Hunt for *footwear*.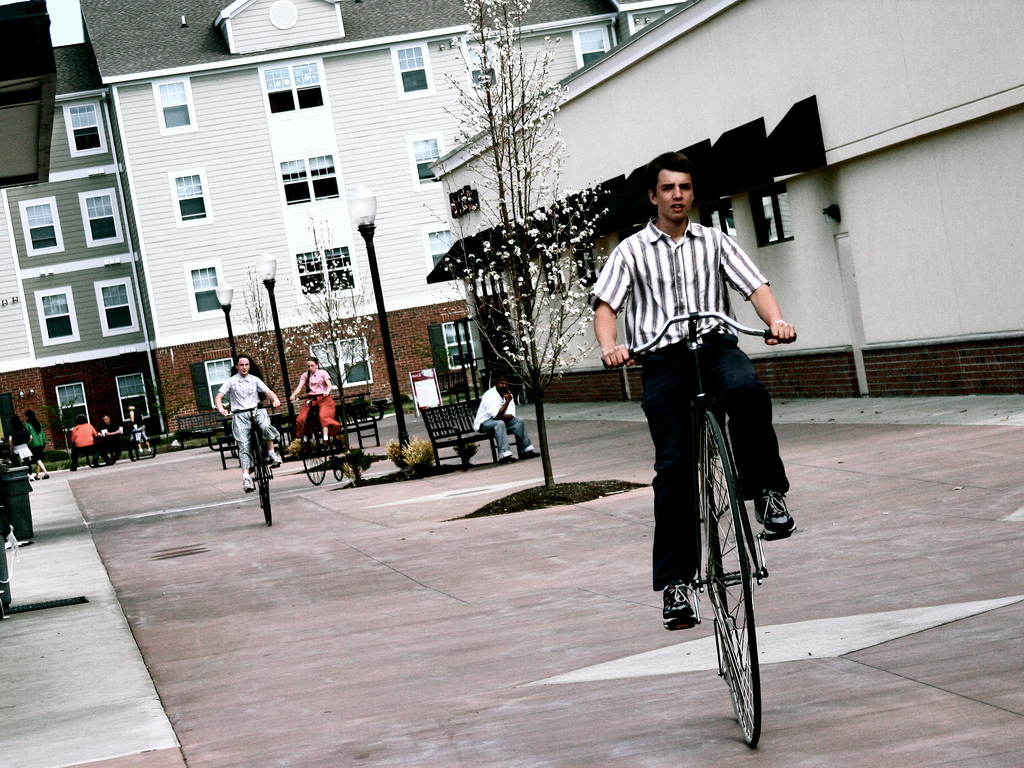
Hunted down at [left=269, top=451, right=285, bottom=464].
